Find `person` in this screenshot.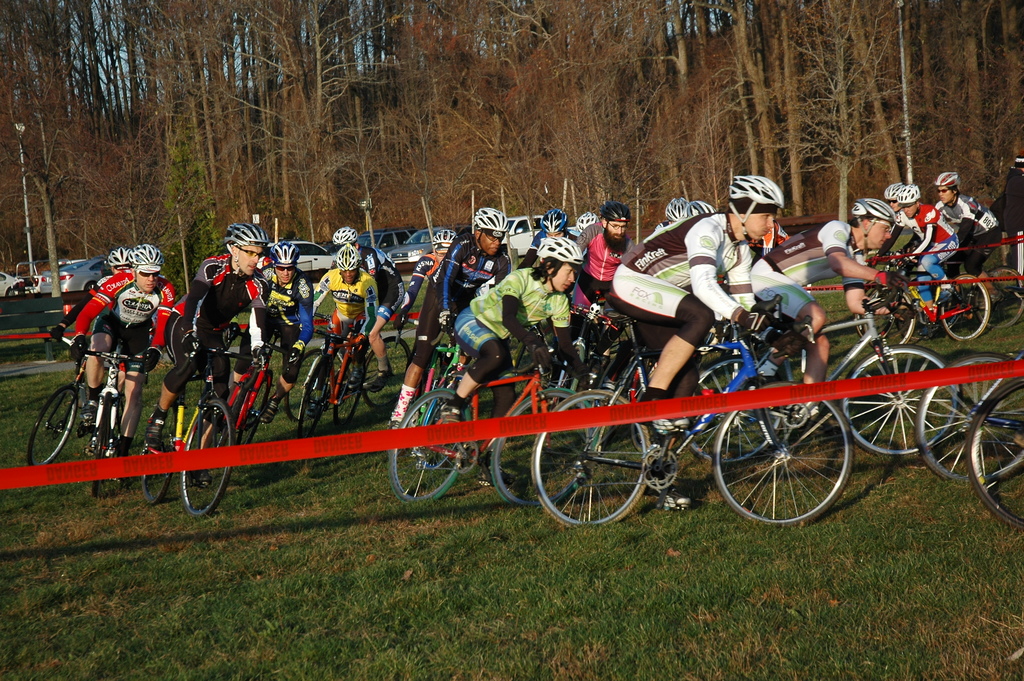
The bounding box for `person` is {"x1": 143, "y1": 224, "x2": 282, "y2": 444}.
